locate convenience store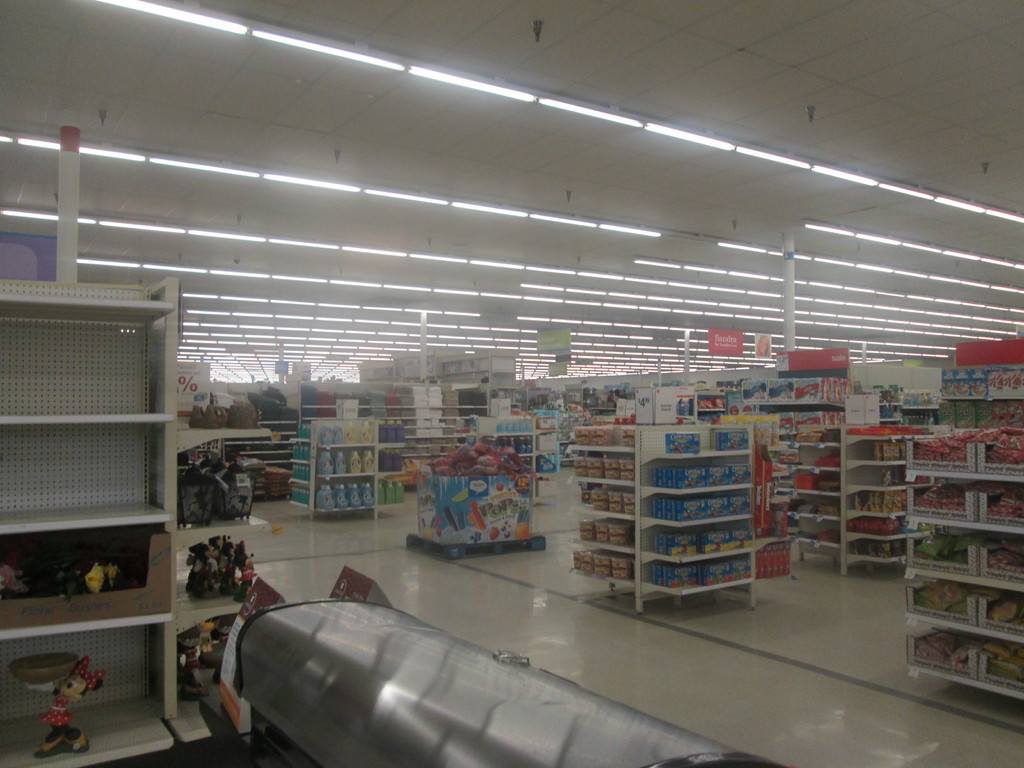
[left=0, top=70, right=1020, bottom=760]
